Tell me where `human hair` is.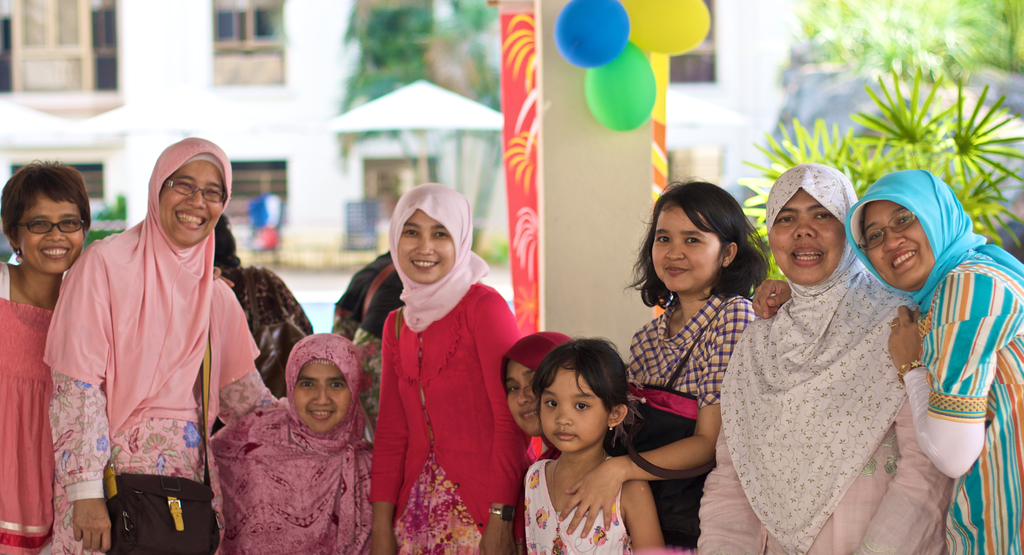
`human hair` is at <region>623, 177, 770, 318</region>.
